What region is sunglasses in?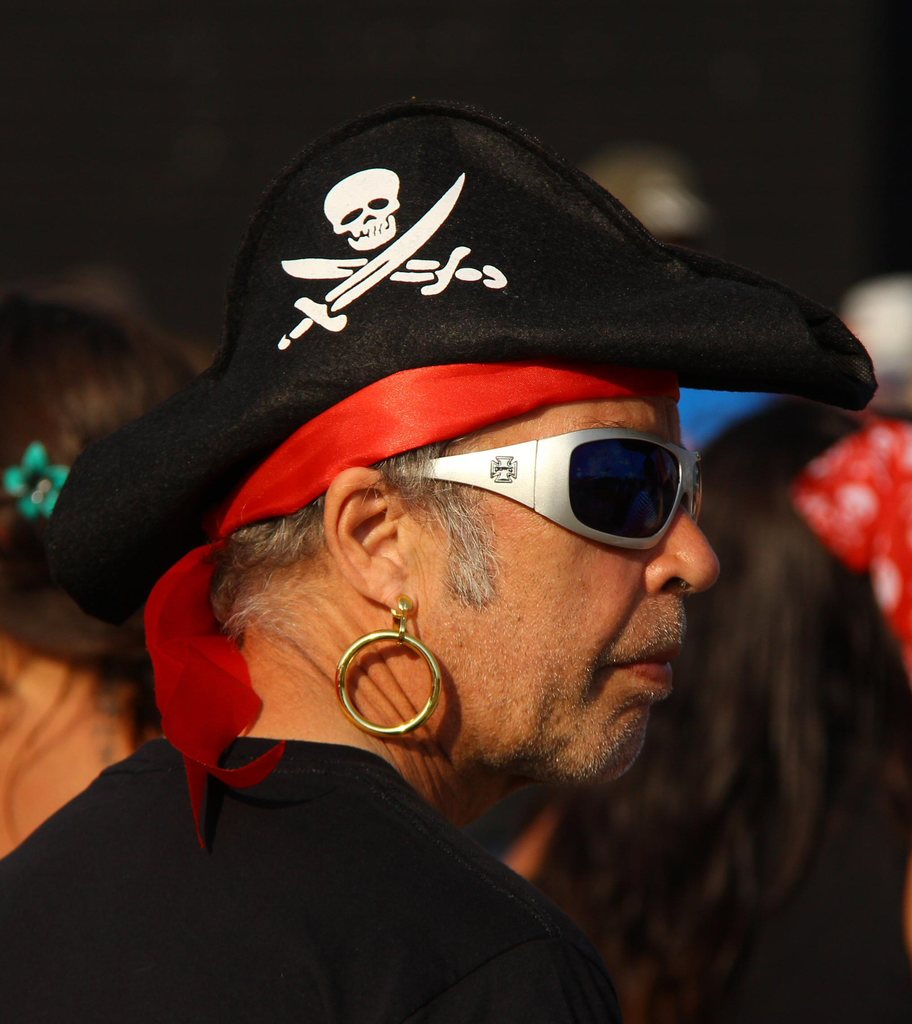
394 424 705 563.
